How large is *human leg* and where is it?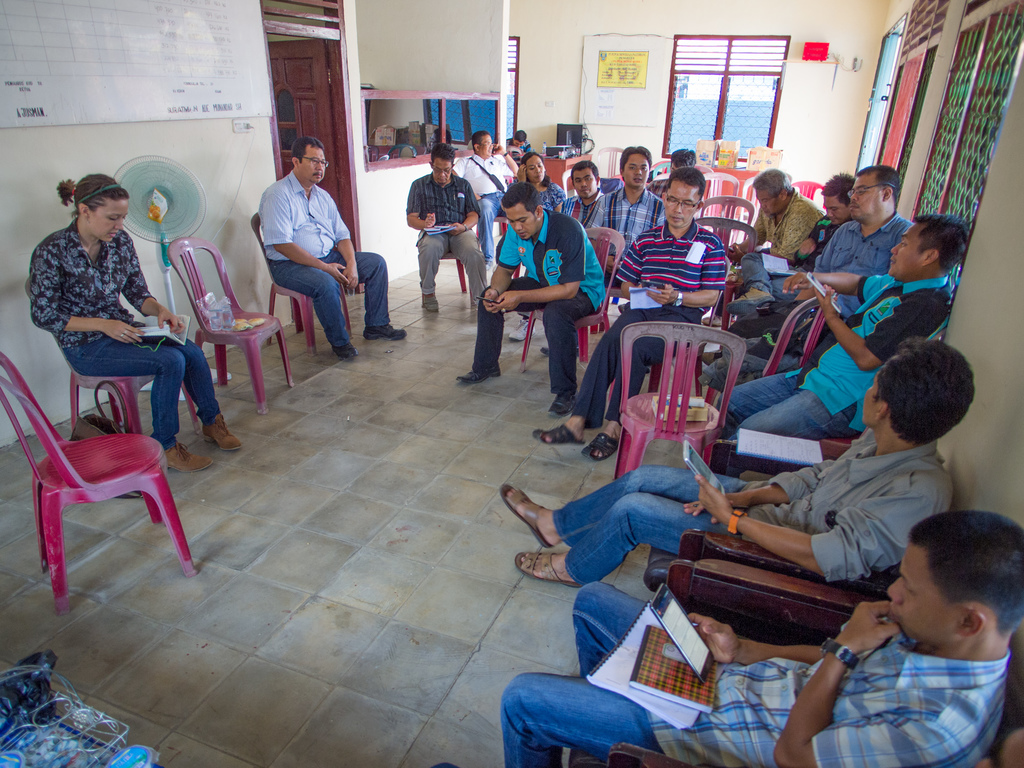
Bounding box: 532 300 652 447.
